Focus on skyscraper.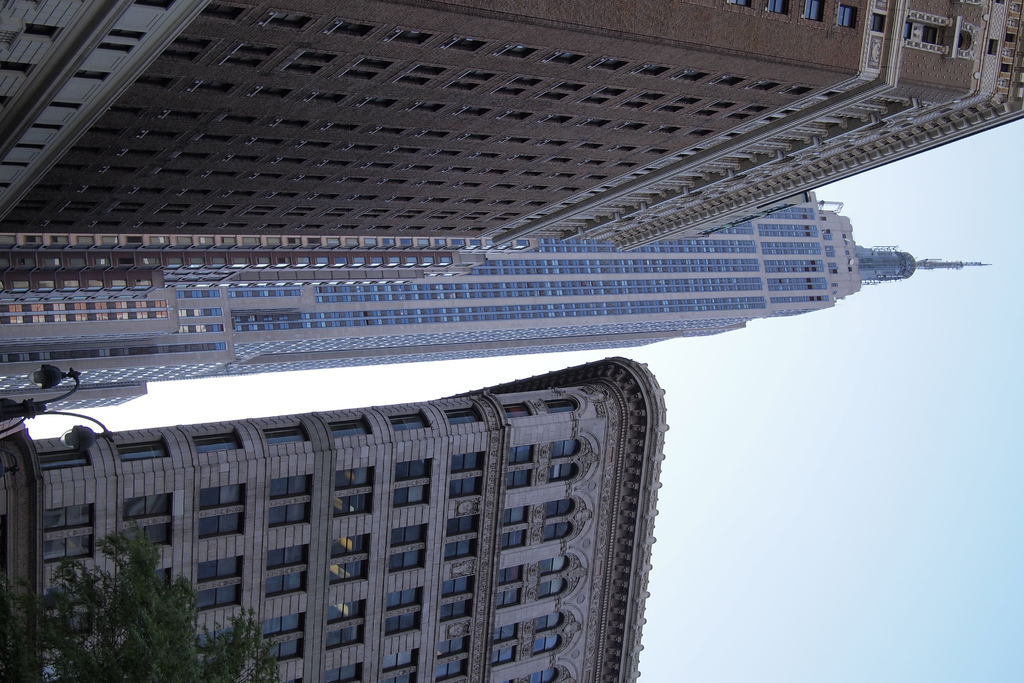
Focused at detection(0, 0, 1023, 250).
